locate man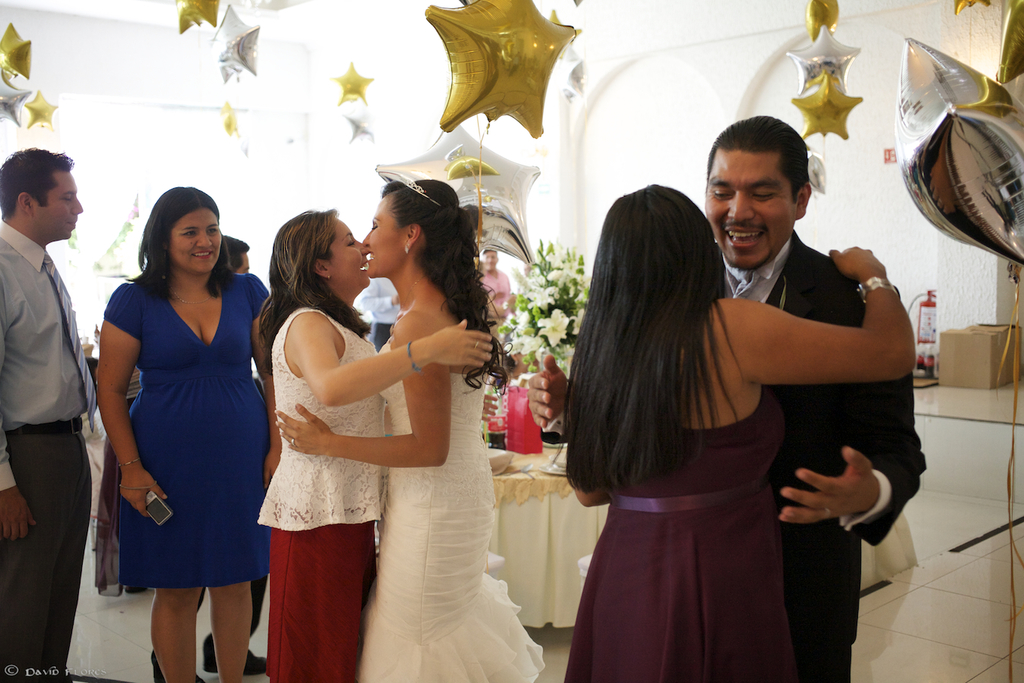
rect(0, 143, 93, 682)
